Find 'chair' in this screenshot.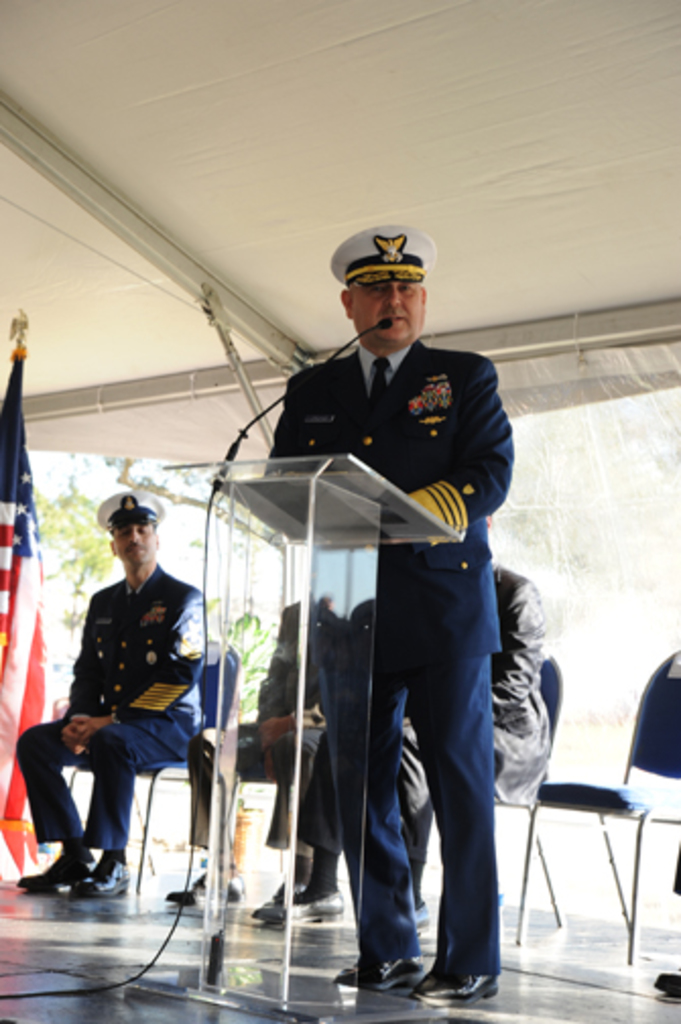
The bounding box for 'chair' is bbox(498, 654, 575, 961).
